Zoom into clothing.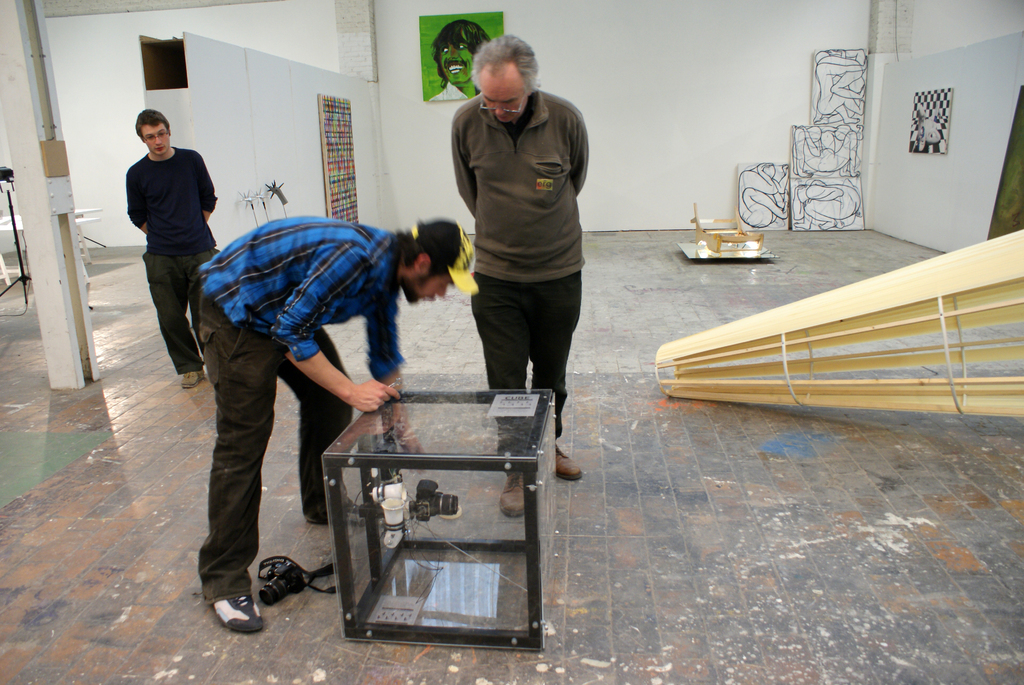
Zoom target: pyautogui.locateOnScreen(143, 261, 222, 372).
